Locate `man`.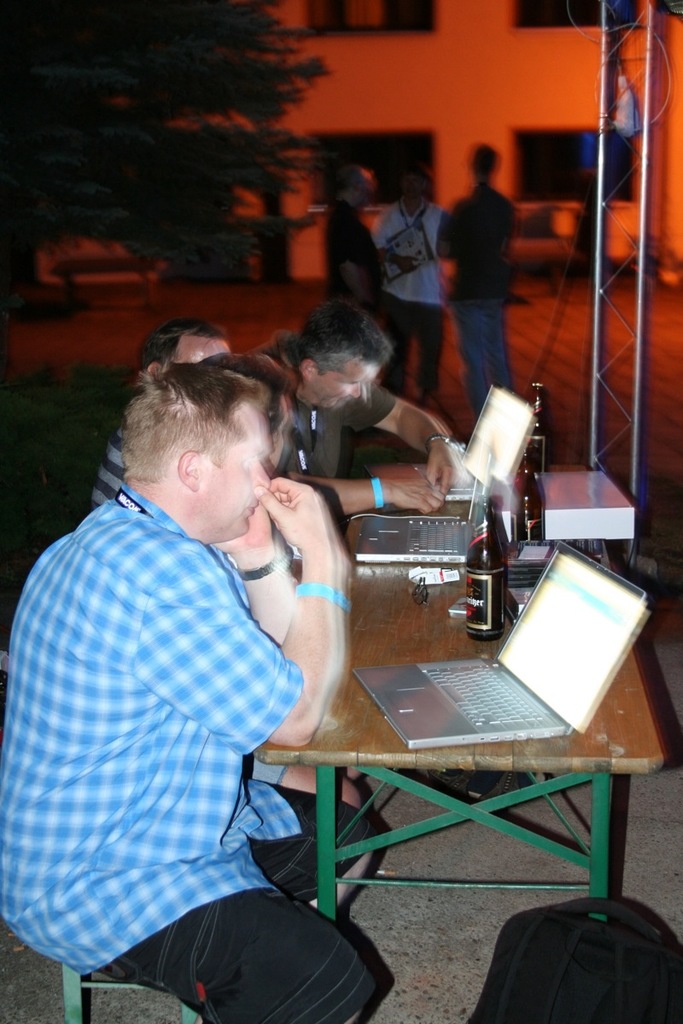
Bounding box: (x1=84, y1=323, x2=380, y2=815).
